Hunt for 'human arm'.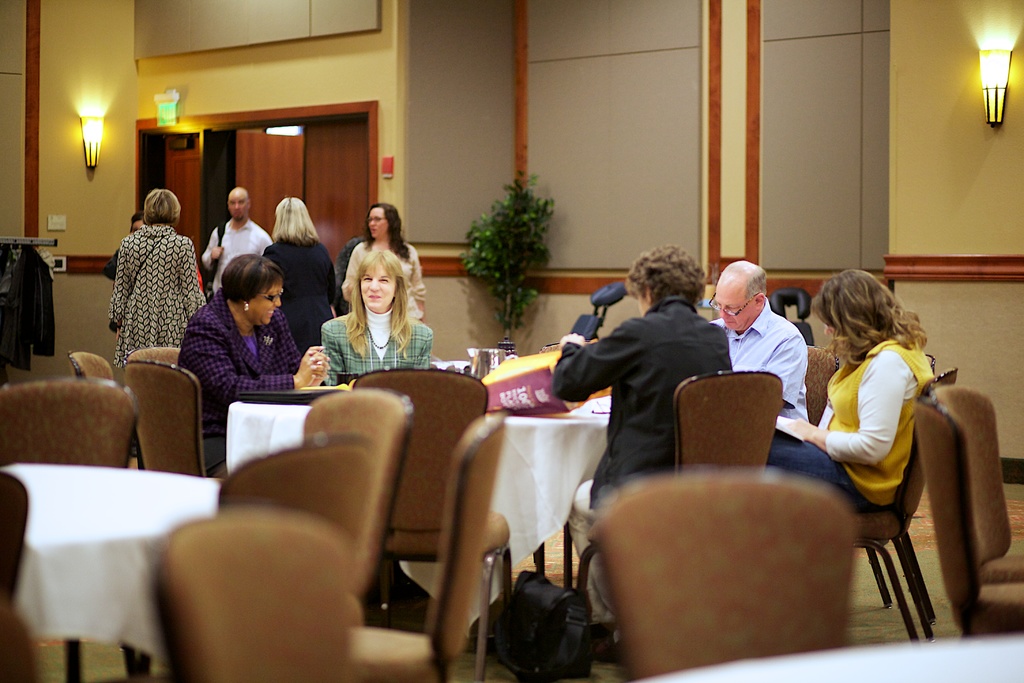
Hunted down at {"x1": 751, "y1": 337, "x2": 797, "y2": 402}.
